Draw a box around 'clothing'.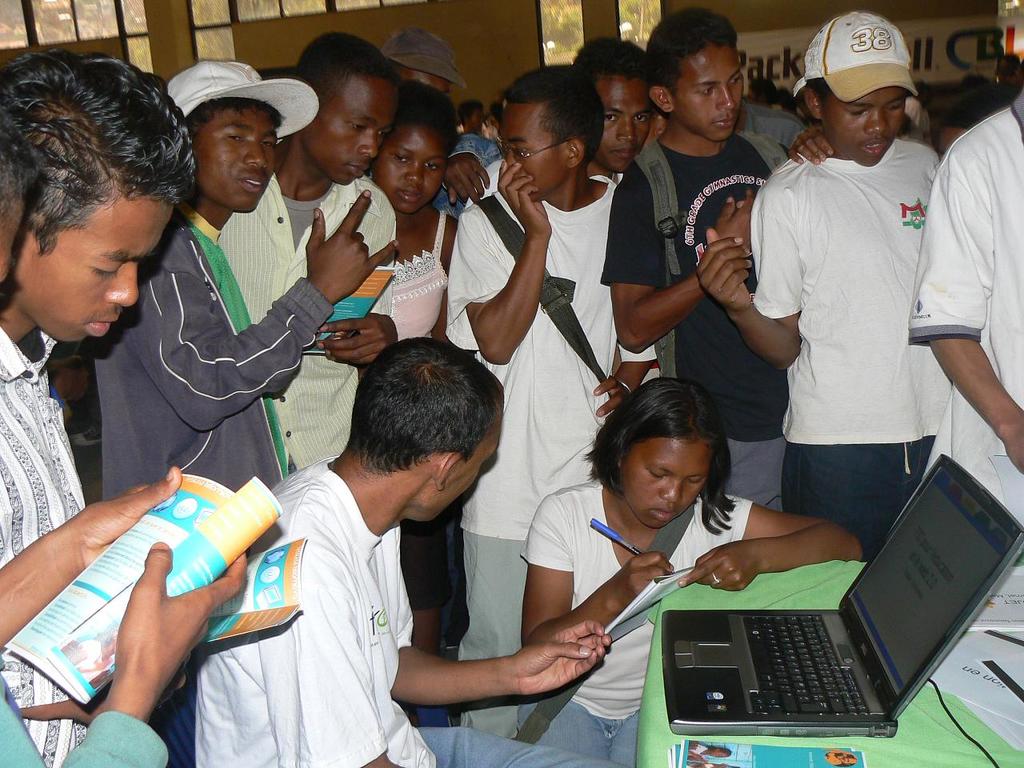
bbox=[460, 154, 507, 212].
